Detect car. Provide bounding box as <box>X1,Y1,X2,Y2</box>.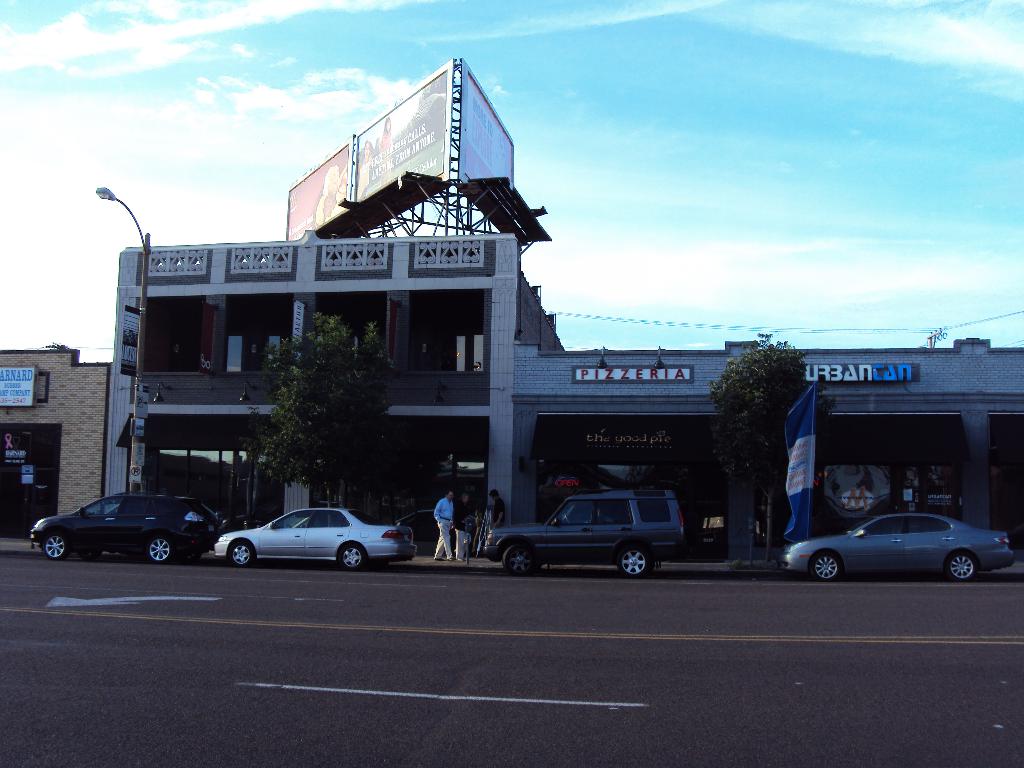
<box>483,488,685,578</box>.
